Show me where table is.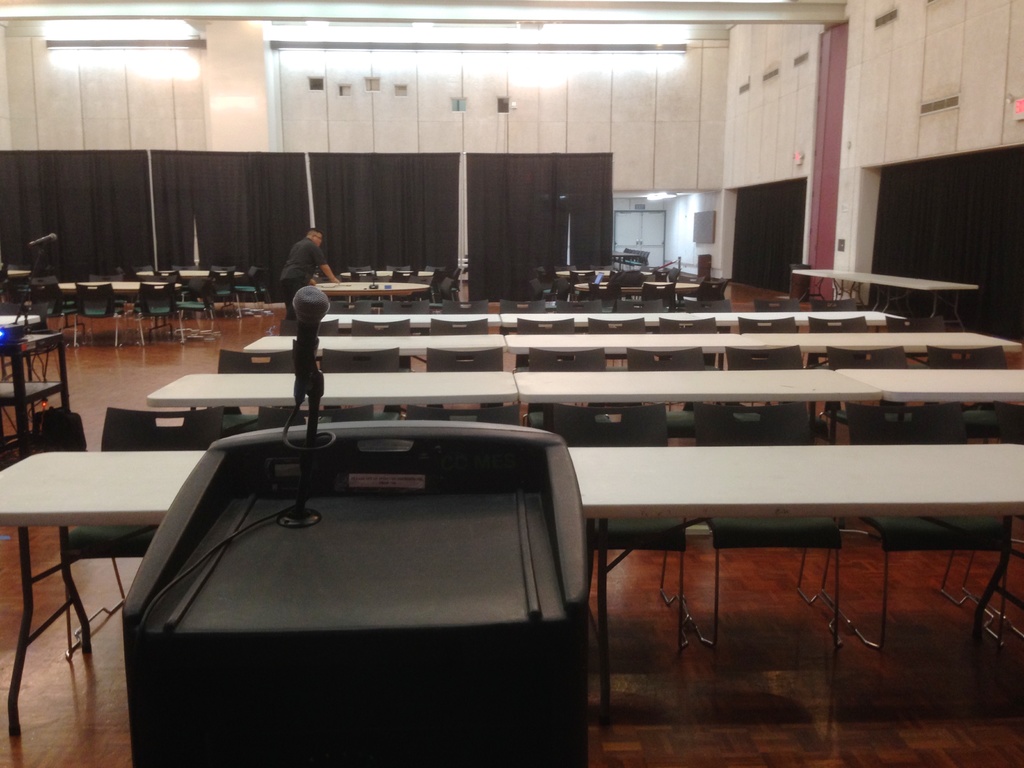
table is at region(53, 280, 181, 345).
